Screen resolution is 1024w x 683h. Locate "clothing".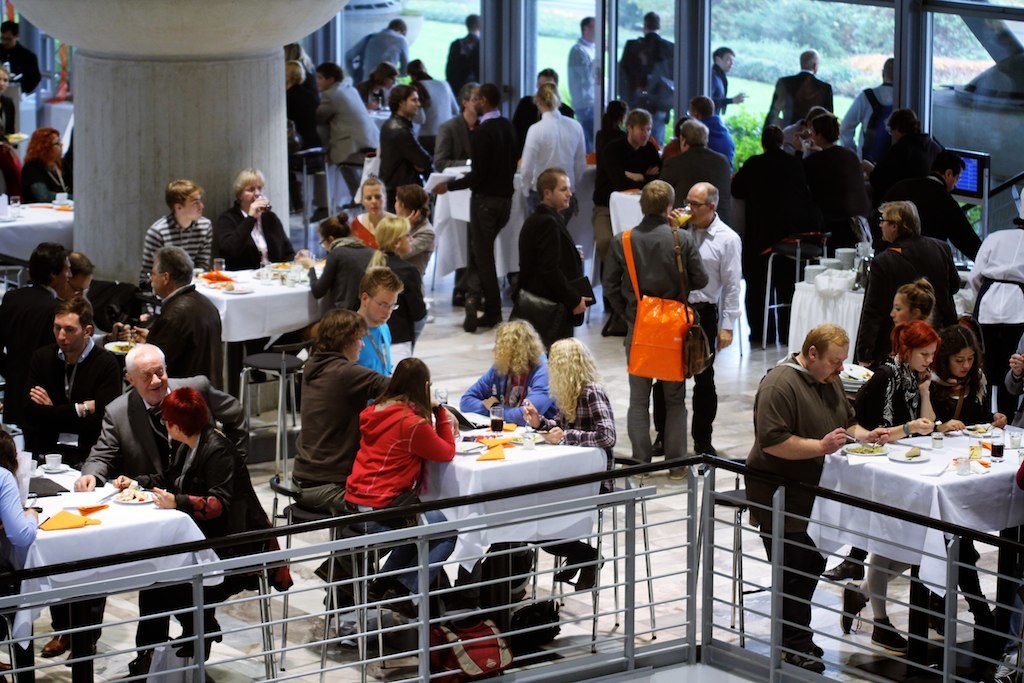
[0, 456, 43, 612].
